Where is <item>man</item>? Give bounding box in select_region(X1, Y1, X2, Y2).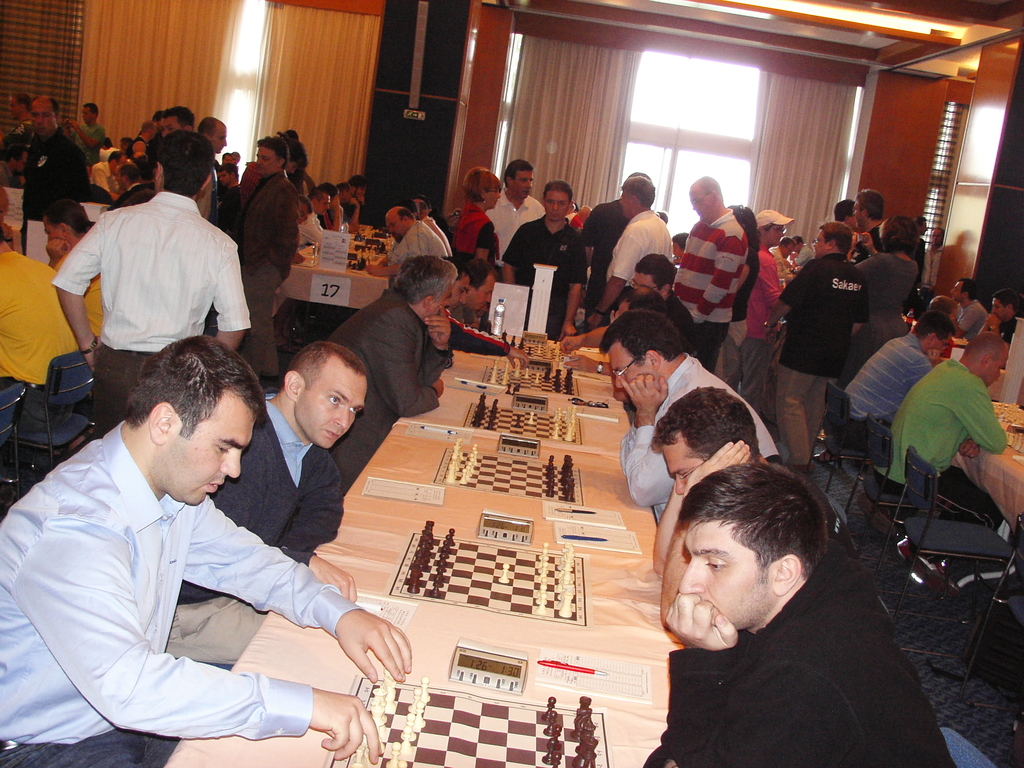
select_region(318, 252, 454, 490).
